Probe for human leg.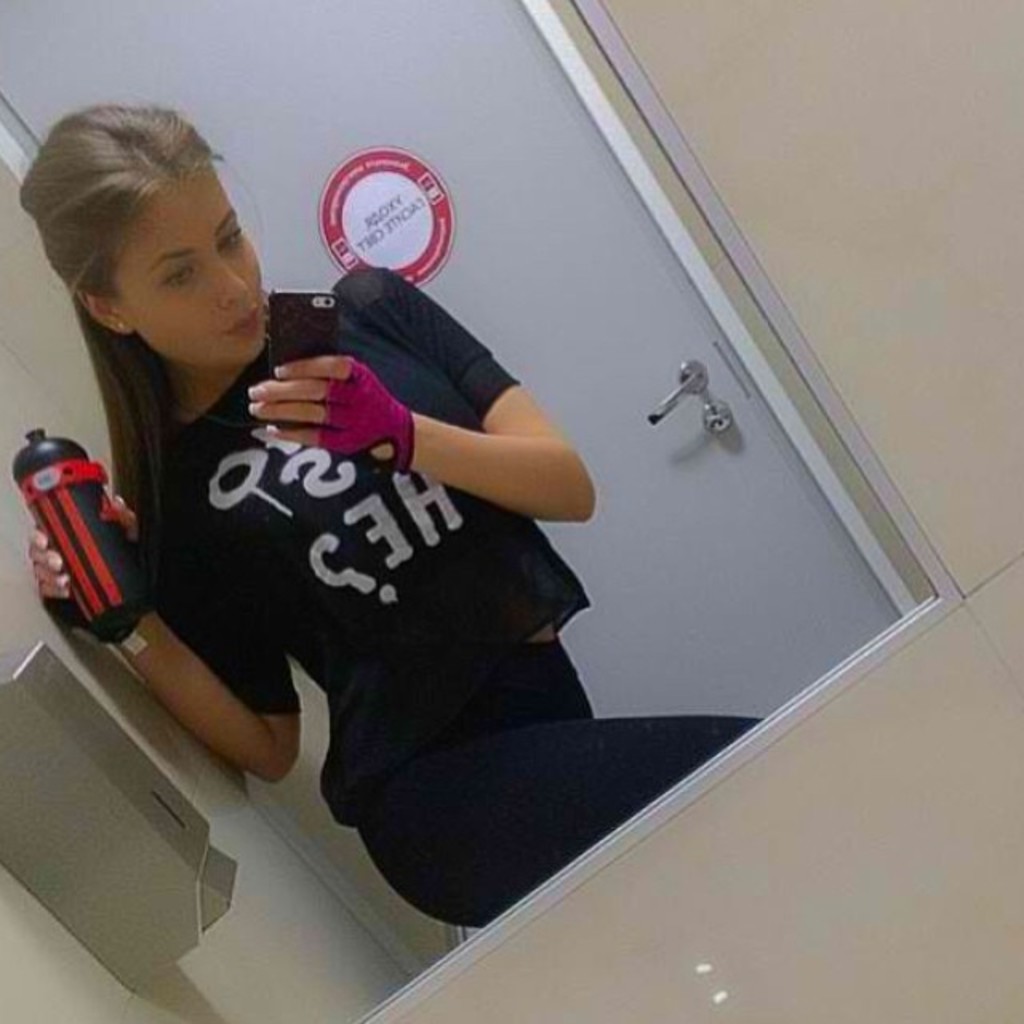
Probe result: (352,715,755,923).
